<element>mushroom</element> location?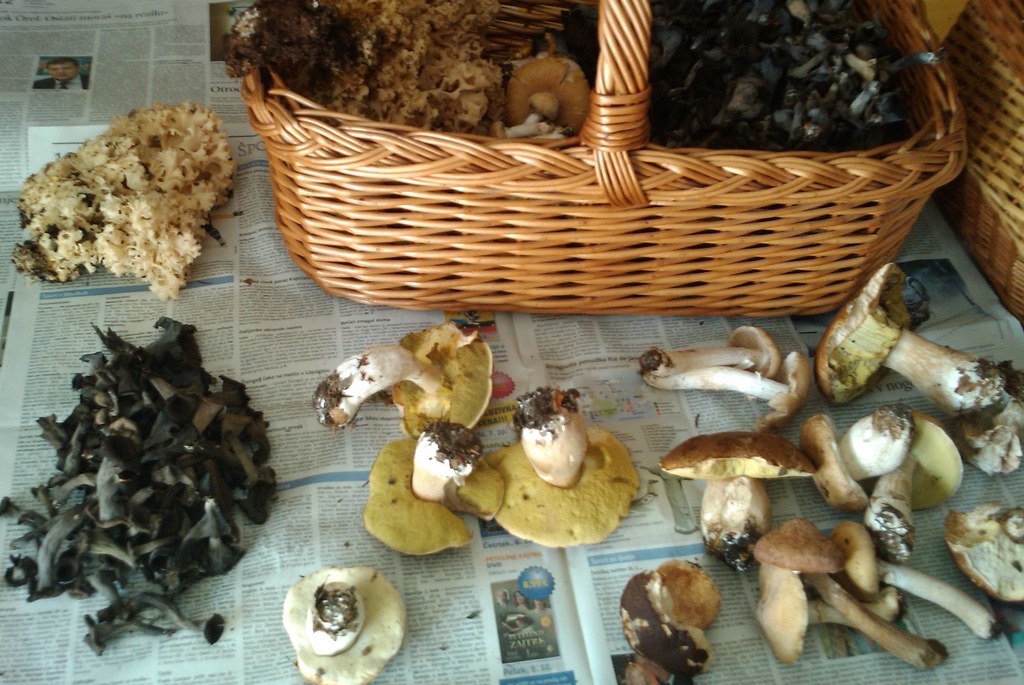
crop(15, 99, 237, 303)
